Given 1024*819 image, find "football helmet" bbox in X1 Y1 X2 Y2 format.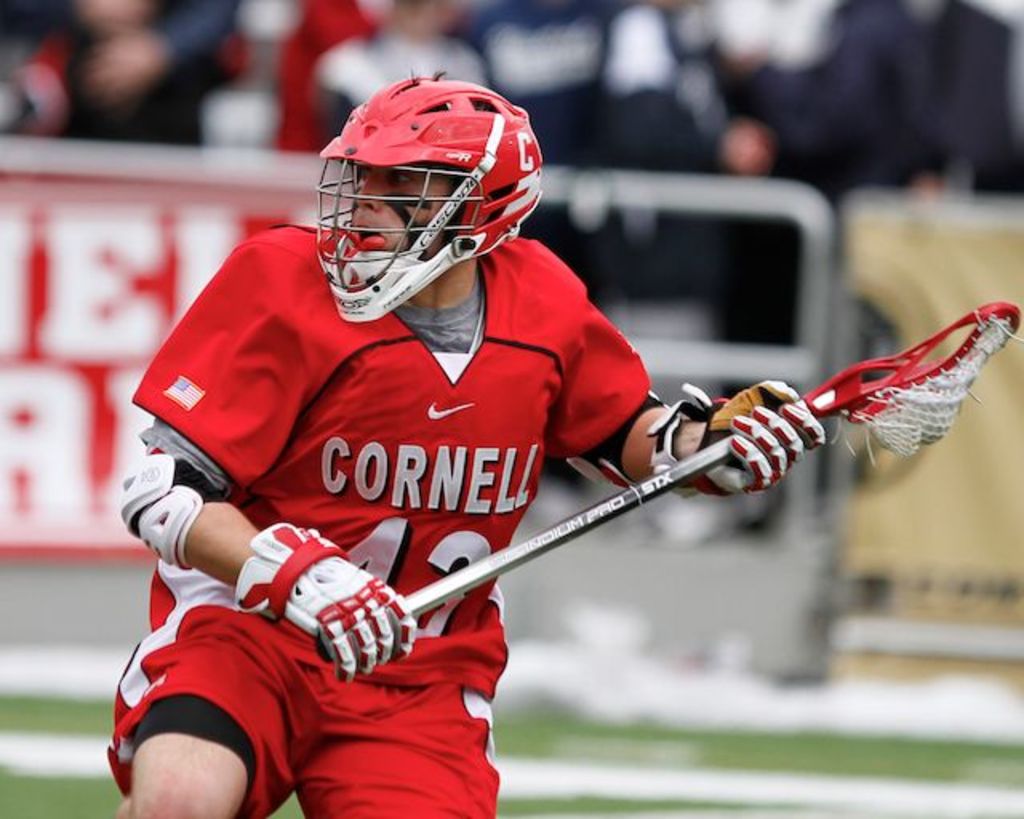
290 62 538 339.
